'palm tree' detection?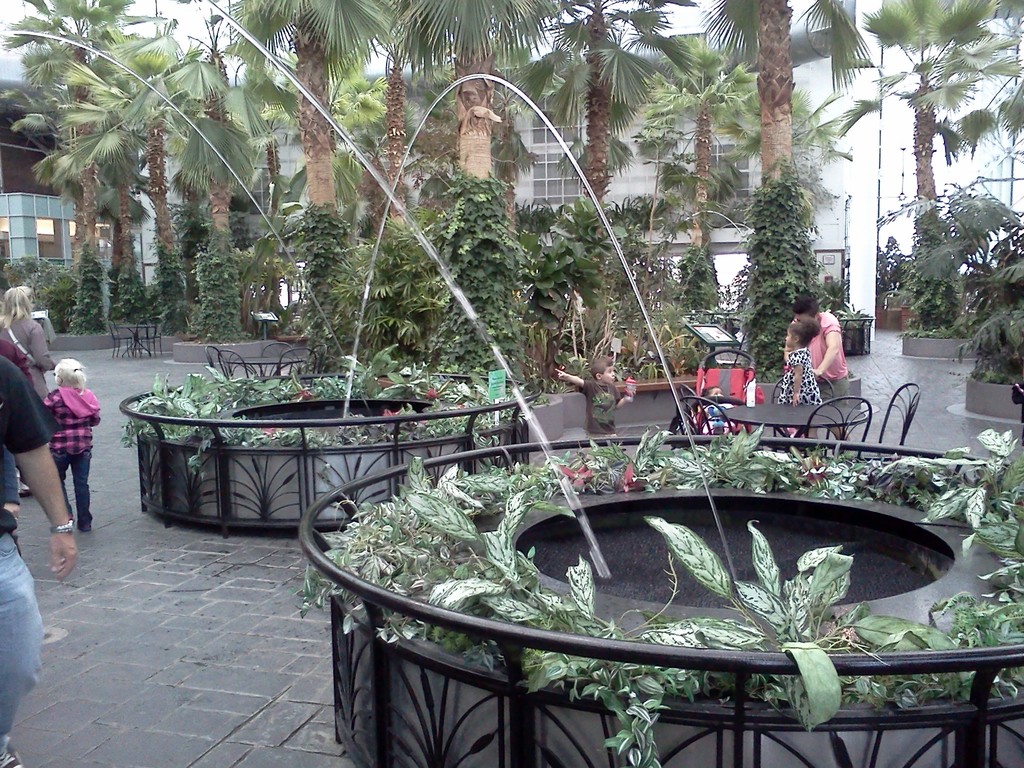
<bbox>728, 65, 854, 172</bbox>
